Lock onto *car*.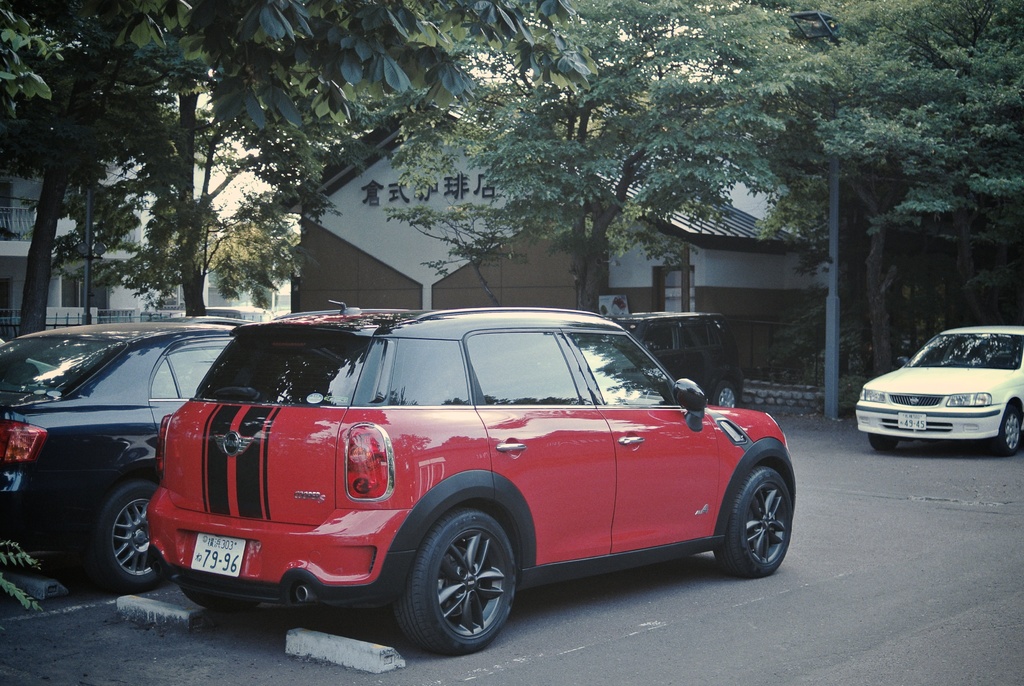
Locked: <box>0,336,63,388</box>.
